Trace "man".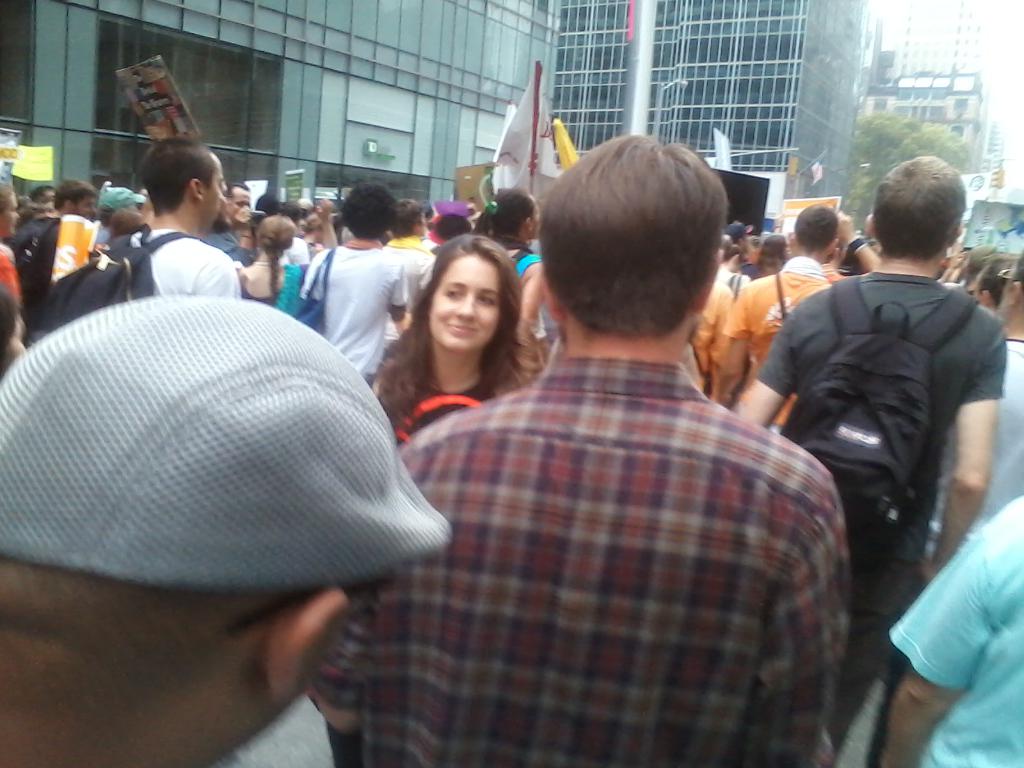
Traced to BBox(738, 157, 1007, 767).
